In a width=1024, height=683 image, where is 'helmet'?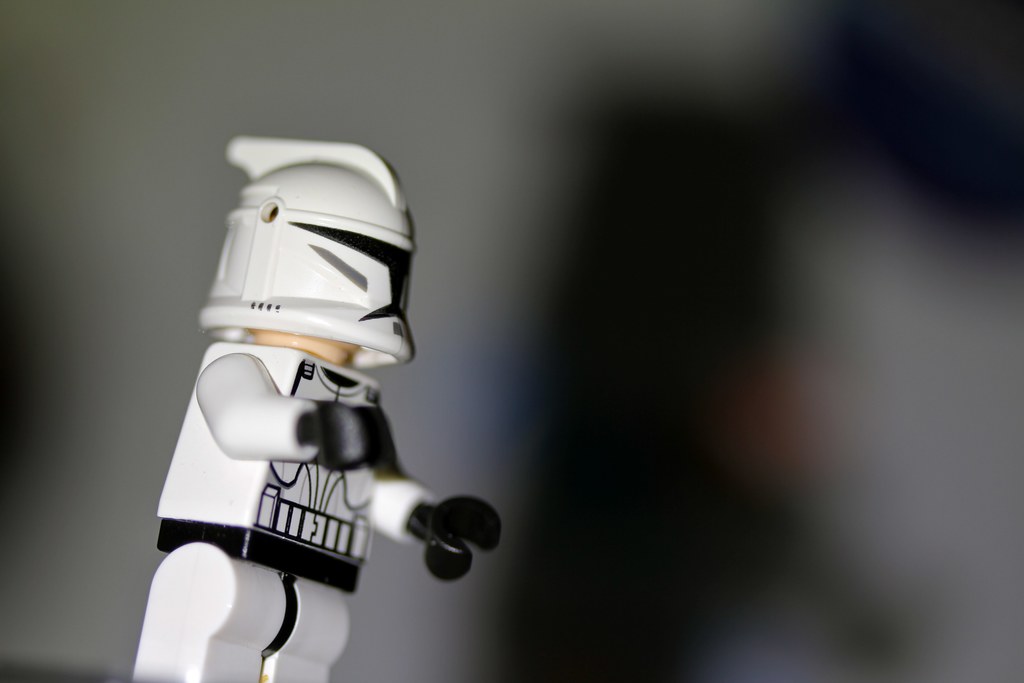
(214,164,420,384).
